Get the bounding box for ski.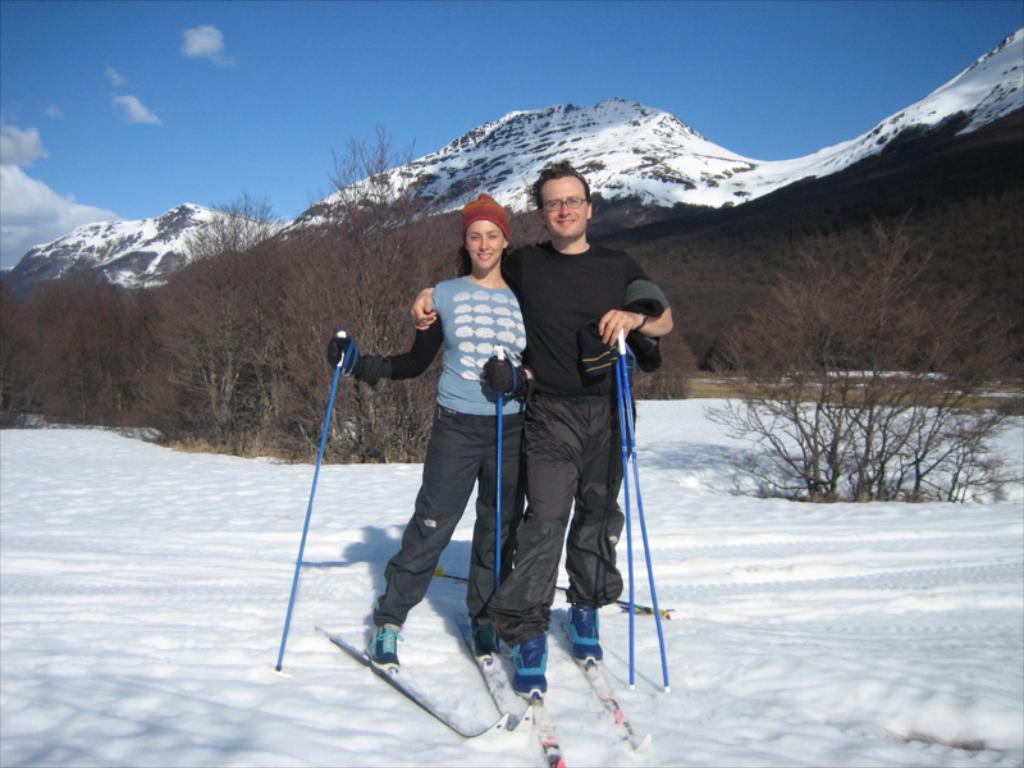
bbox(452, 613, 535, 726).
